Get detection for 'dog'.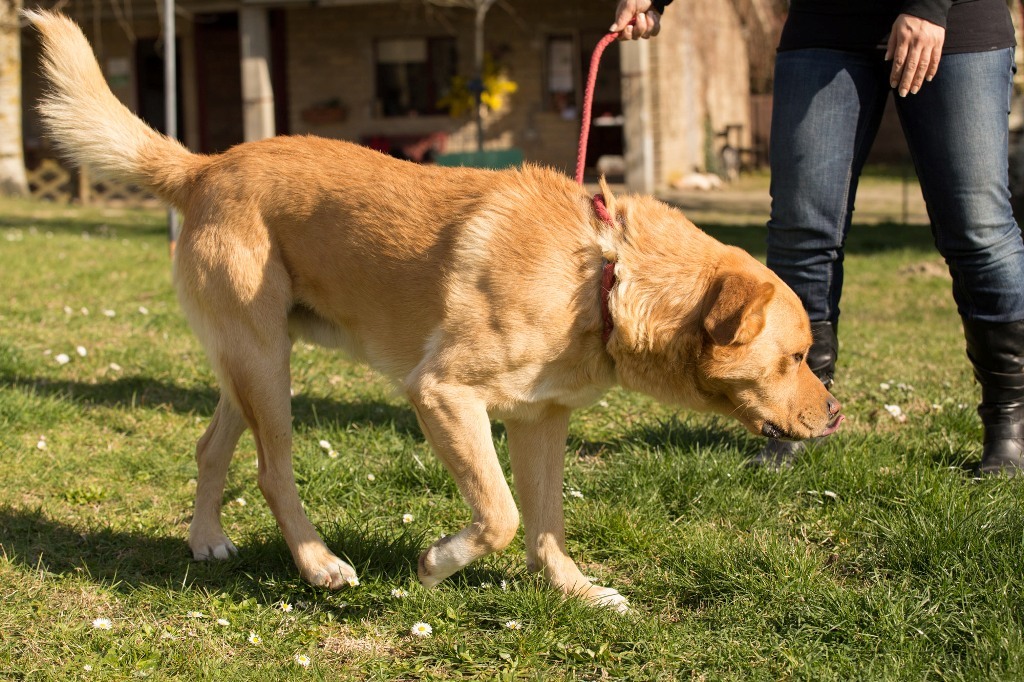
Detection: <region>19, 0, 841, 623</region>.
